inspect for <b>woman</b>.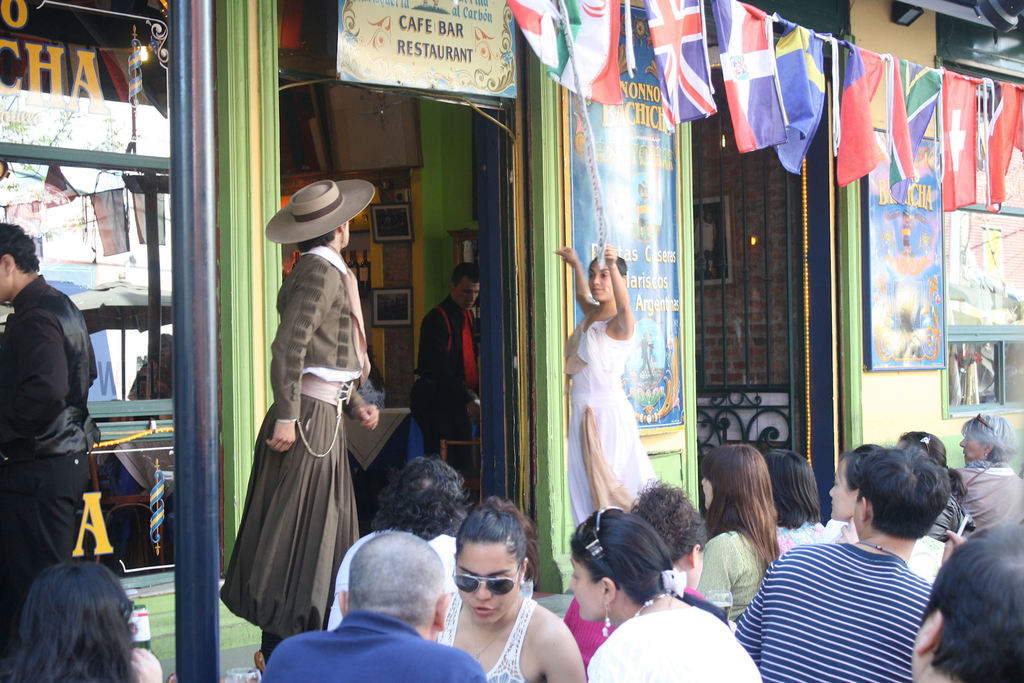
Inspection: [434,493,578,682].
